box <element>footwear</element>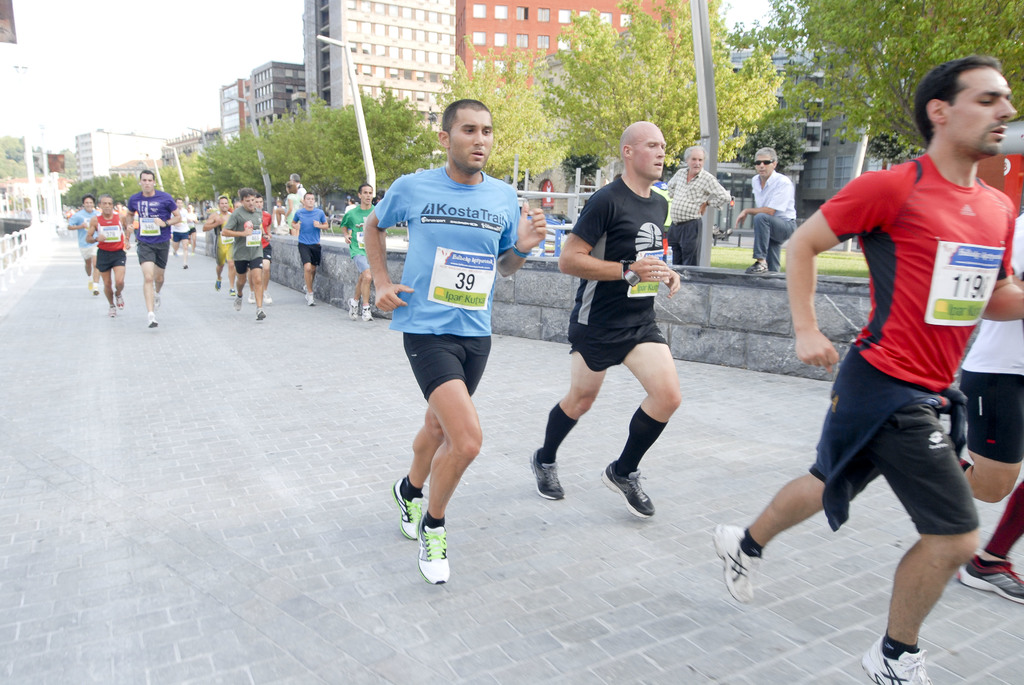
x1=115, y1=295, x2=124, y2=310
